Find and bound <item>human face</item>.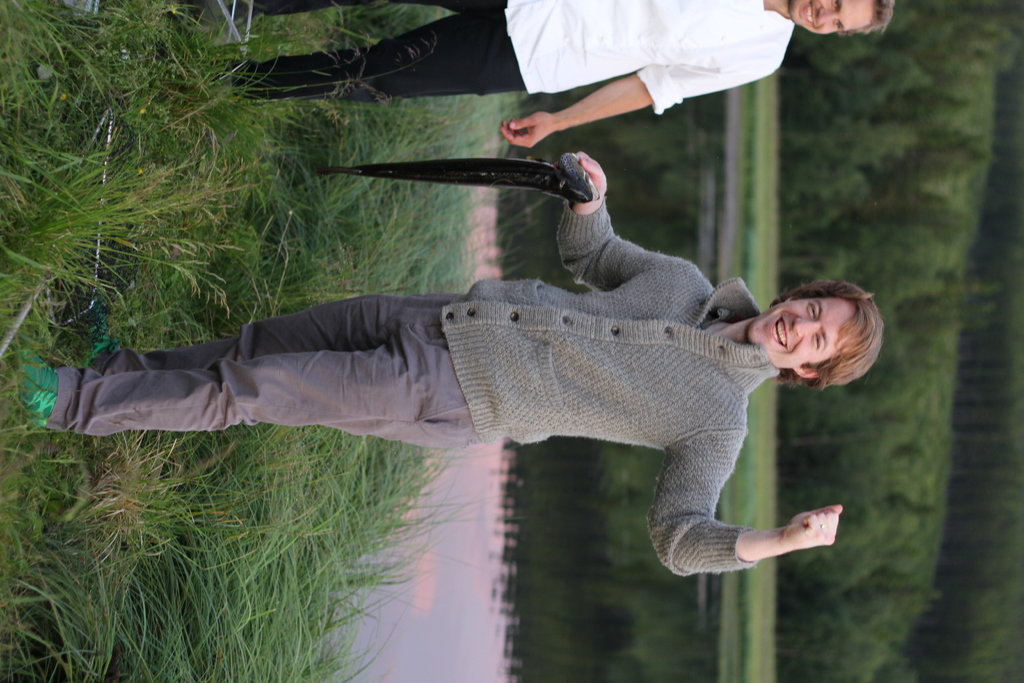
Bound: bbox=(749, 297, 854, 366).
